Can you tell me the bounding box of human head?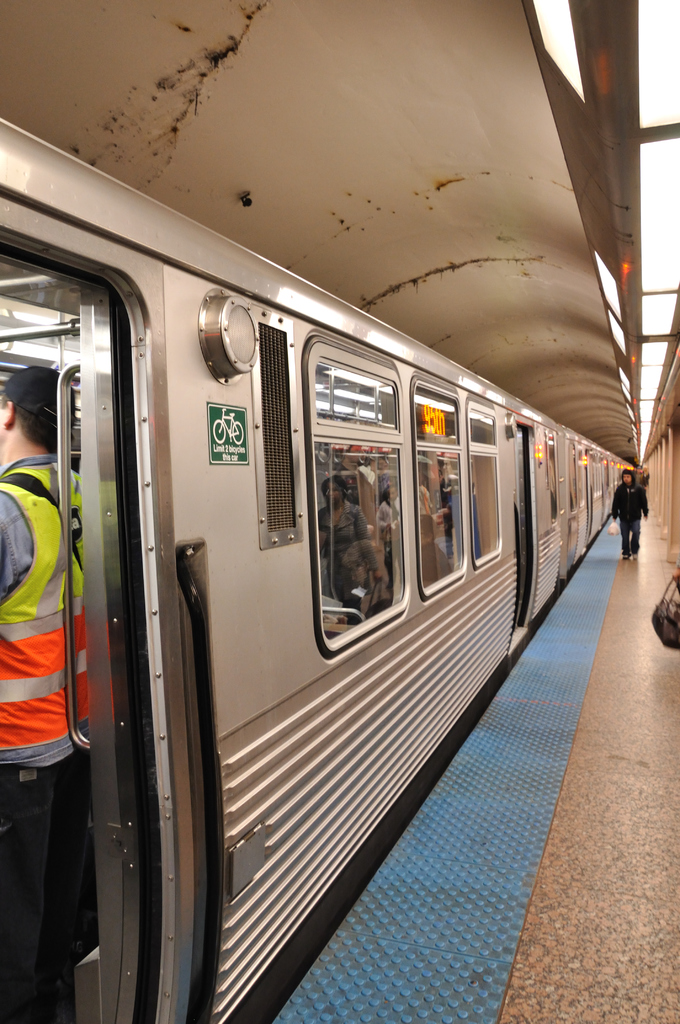
locate(340, 438, 364, 467).
